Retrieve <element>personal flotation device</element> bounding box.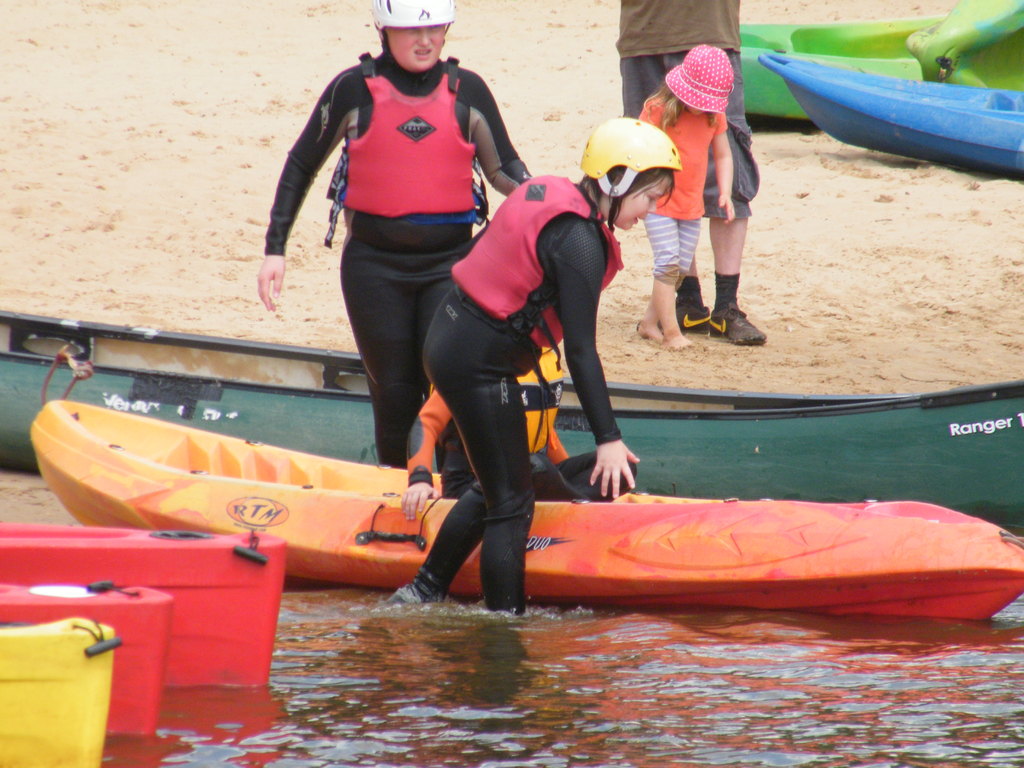
Bounding box: x1=320 y1=48 x2=493 y2=245.
